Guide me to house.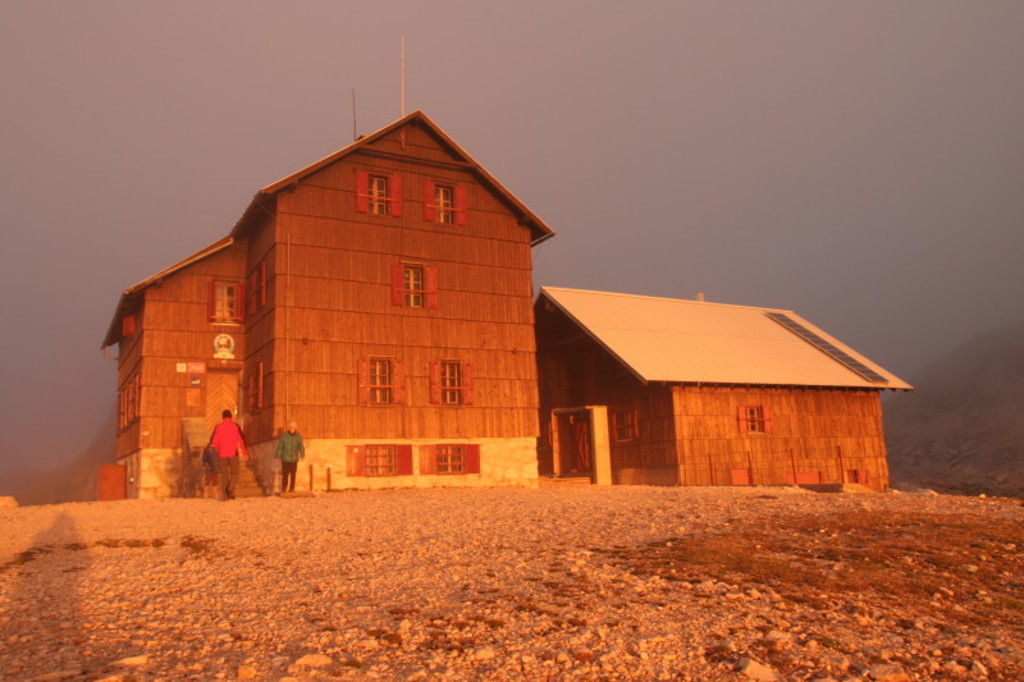
Guidance: <region>97, 225, 251, 503</region>.
